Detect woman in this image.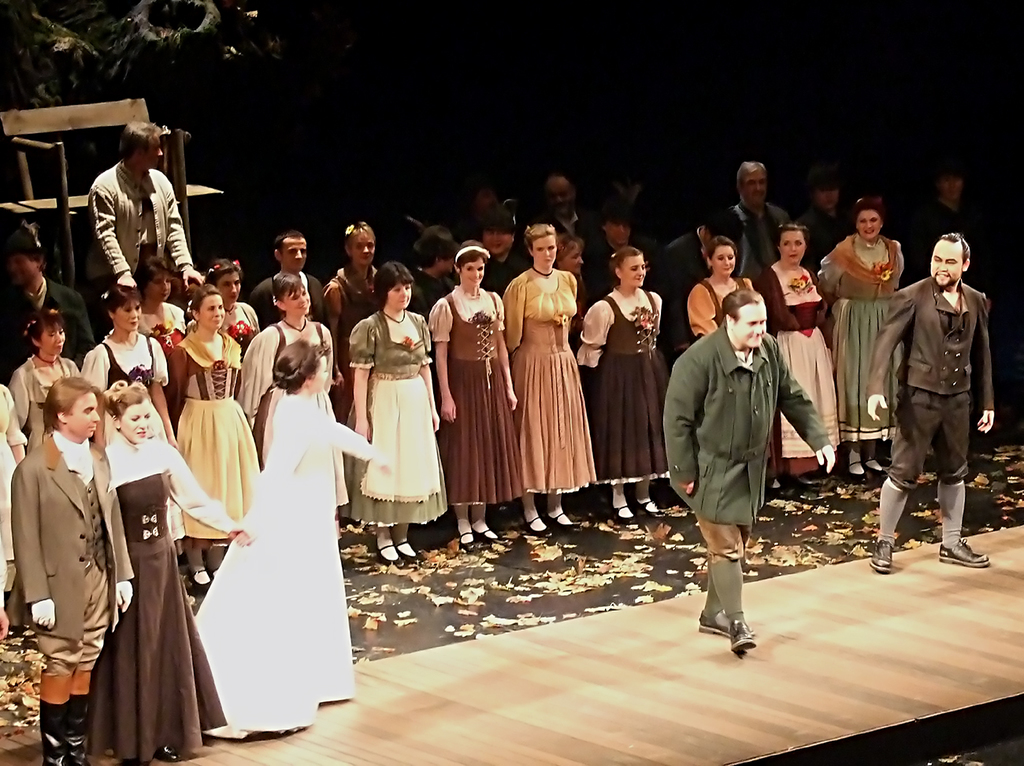
Detection: bbox=[82, 381, 248, 765].
